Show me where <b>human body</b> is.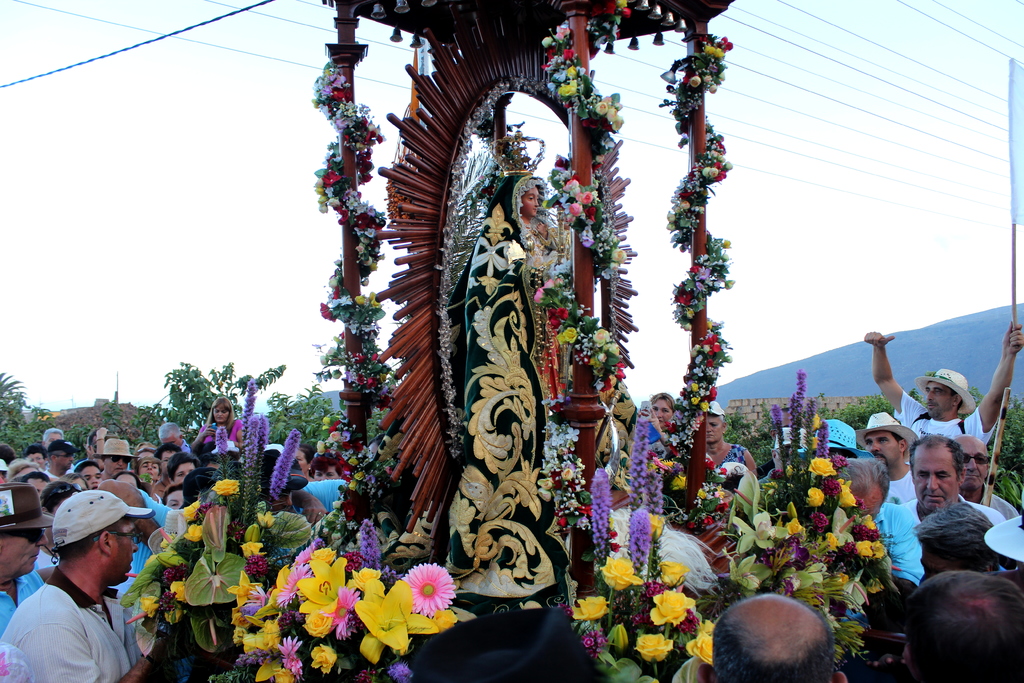
<b>human body</b> is at select_region(156, 438, 178, 465).
